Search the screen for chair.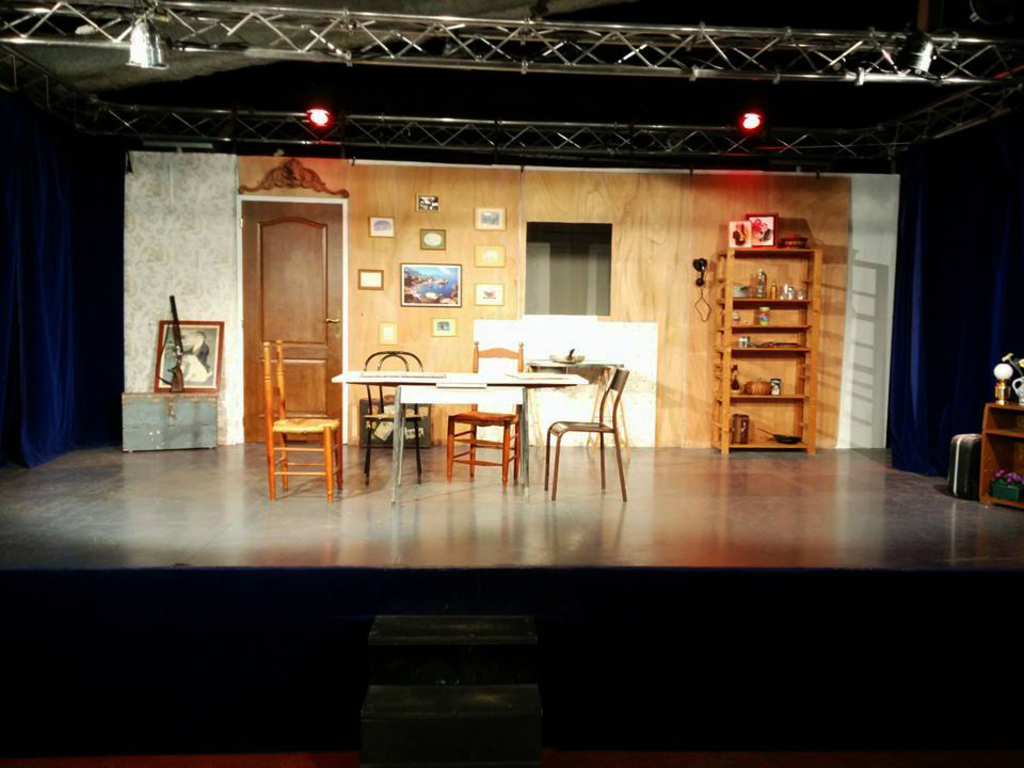
Found at (left=364, top=349, right=429, bottom=486).
